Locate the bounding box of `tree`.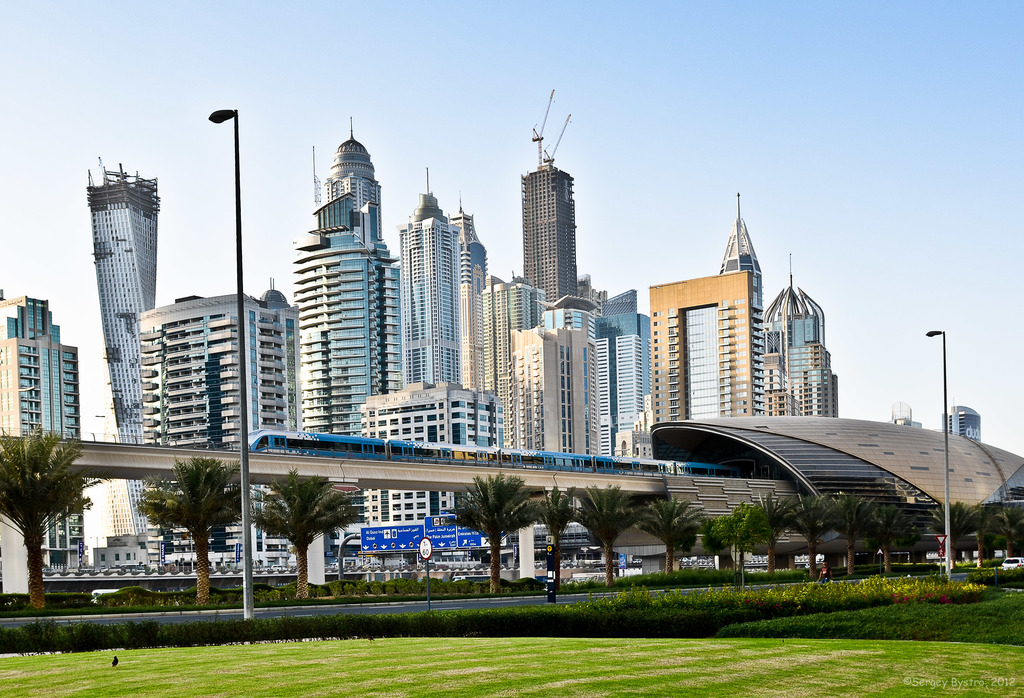
Bounding box: 708, 496, 771, 576.
